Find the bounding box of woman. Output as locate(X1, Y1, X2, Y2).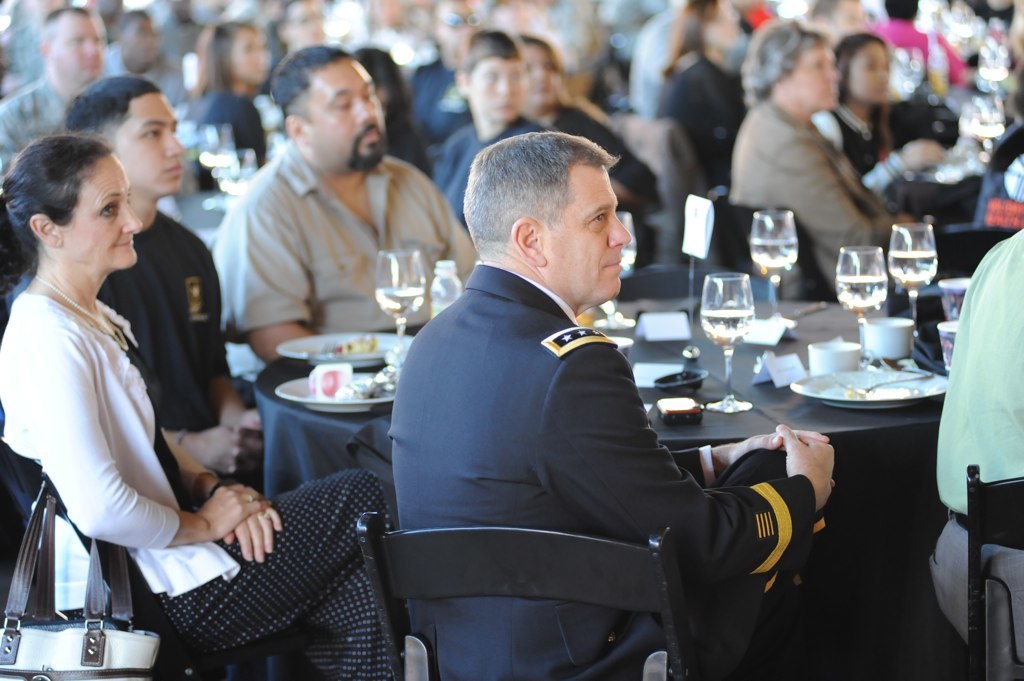
locate(514, 29, 658, 212).
